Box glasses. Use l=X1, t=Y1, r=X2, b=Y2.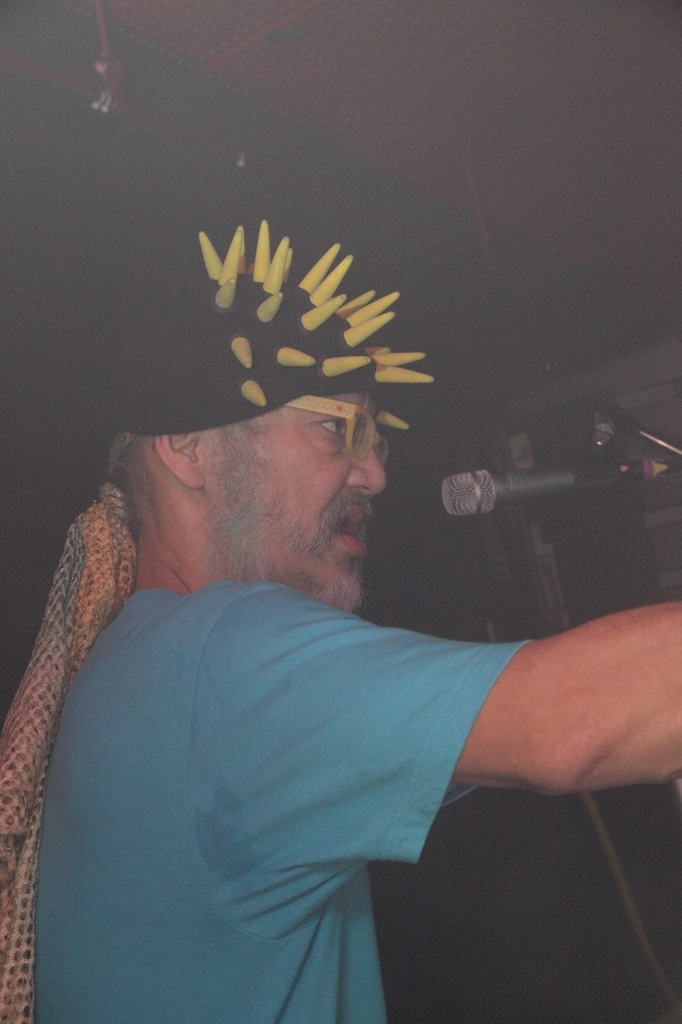
l=283, t=406, r=389, b=461.
